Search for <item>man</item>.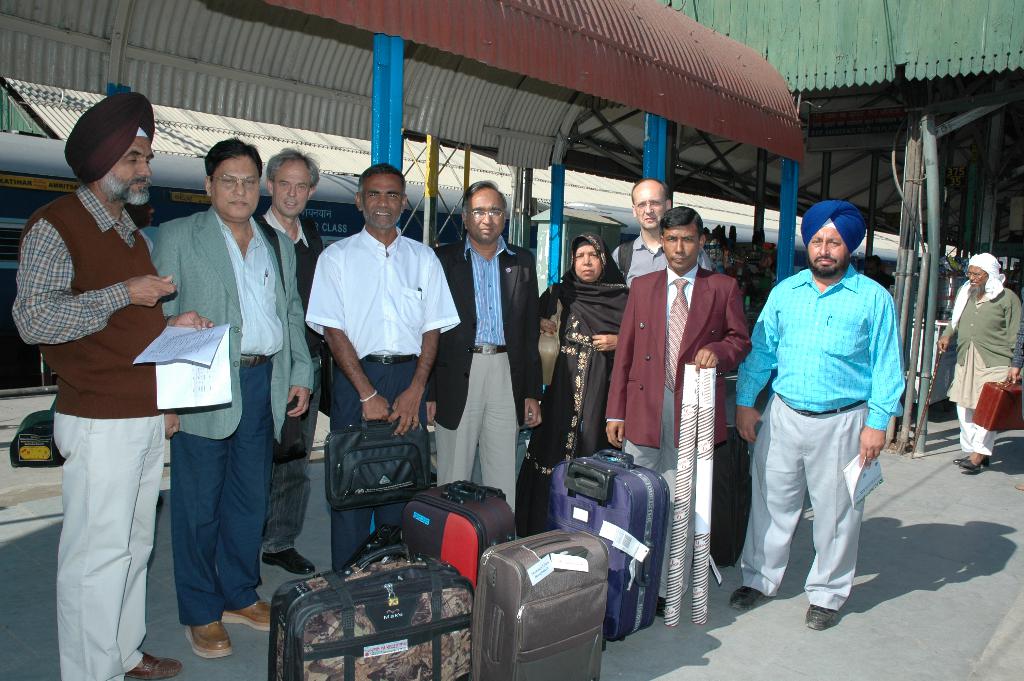
Found at pyautogui.locateOnScreen(608, 176, 719, 295).
